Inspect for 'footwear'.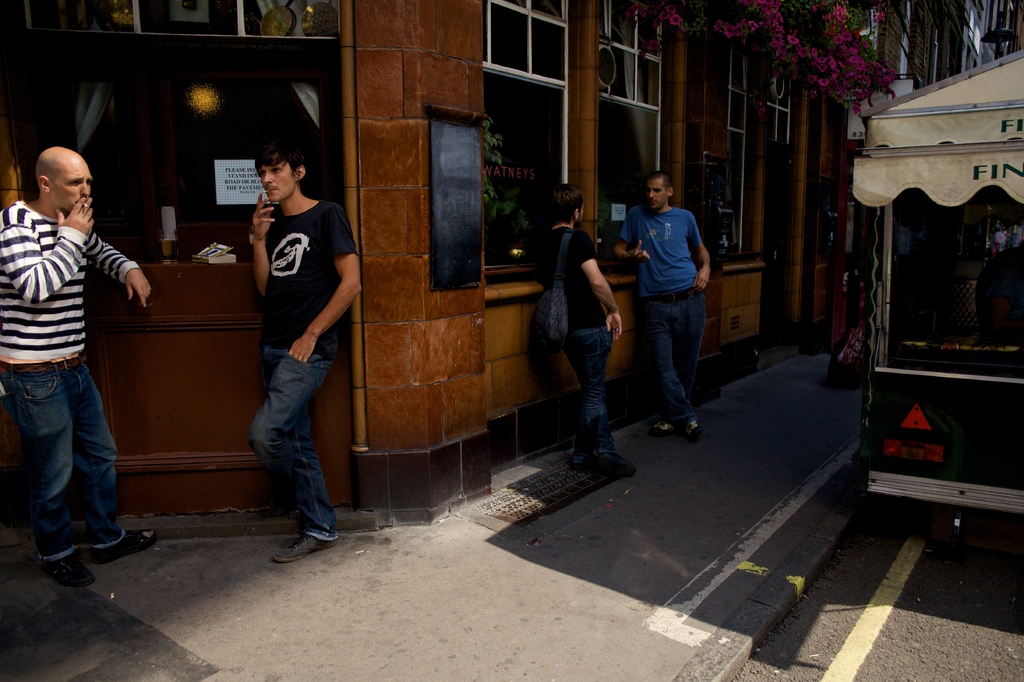
Inspection: <region>272, 534, 336, 559</region>.
